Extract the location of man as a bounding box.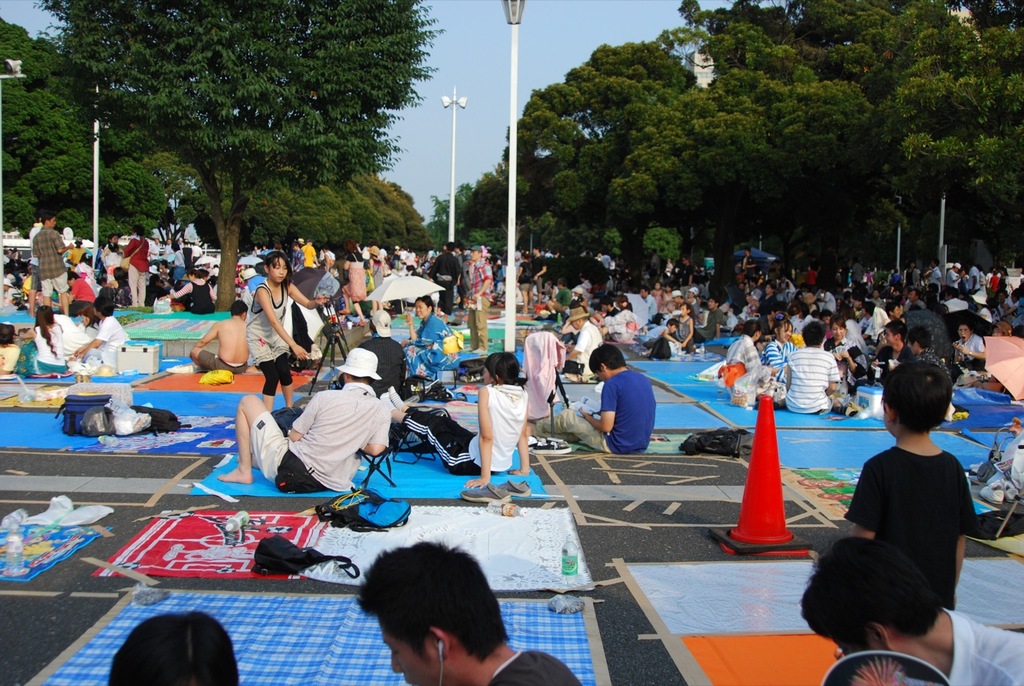
box=[600, 254, 610, 270].
